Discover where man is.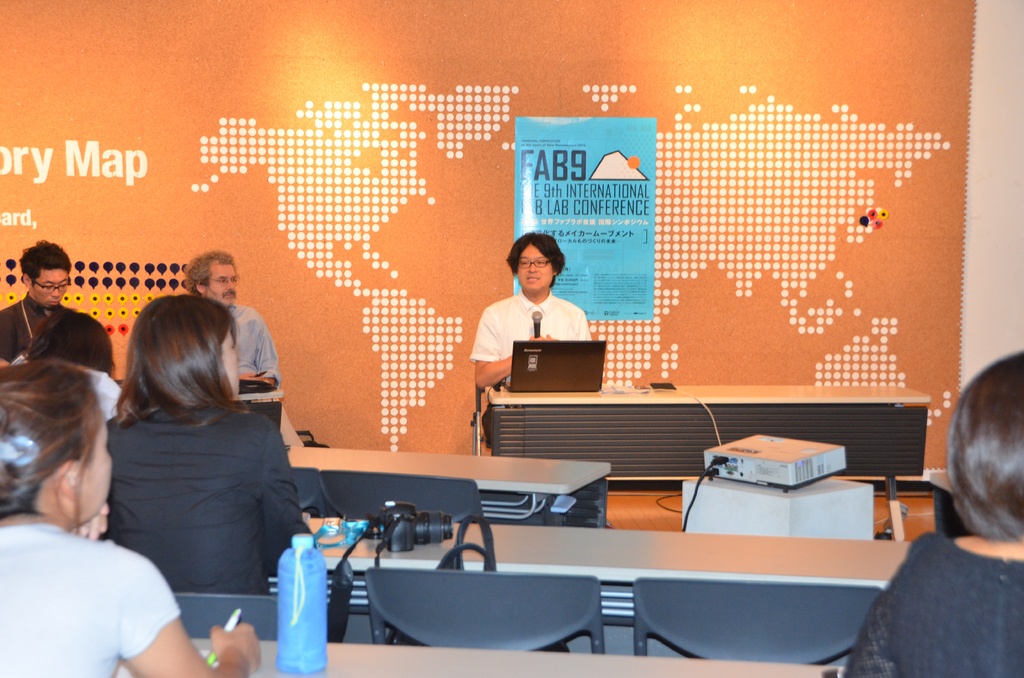
Discovered at [x1=0, y1=239, x2=79, y2=366].
